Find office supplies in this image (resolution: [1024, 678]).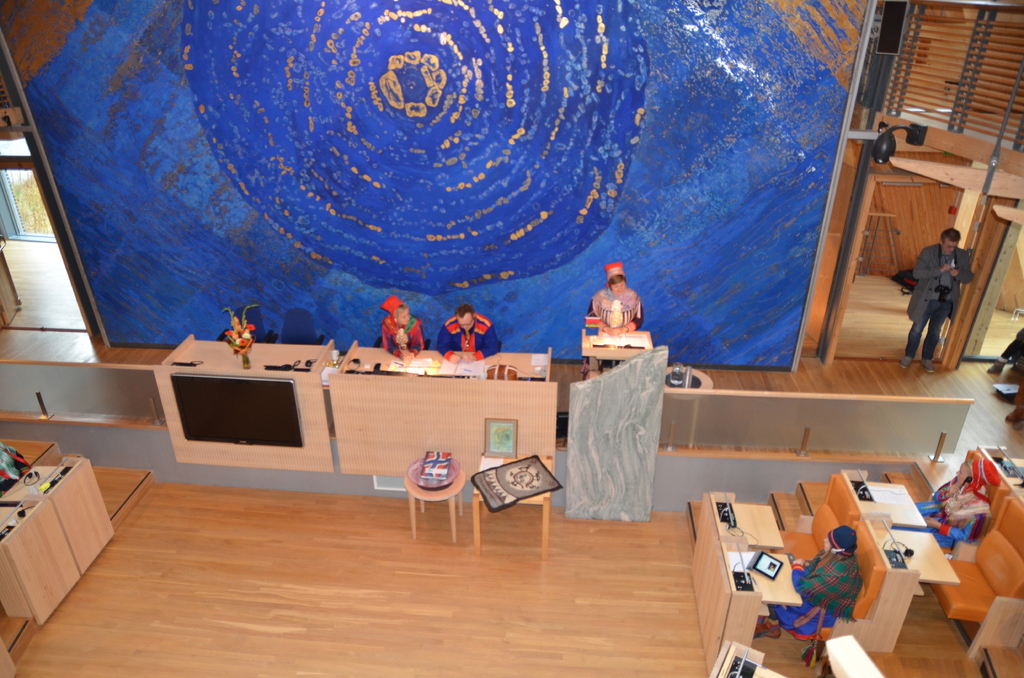
[6,462,74,515].
